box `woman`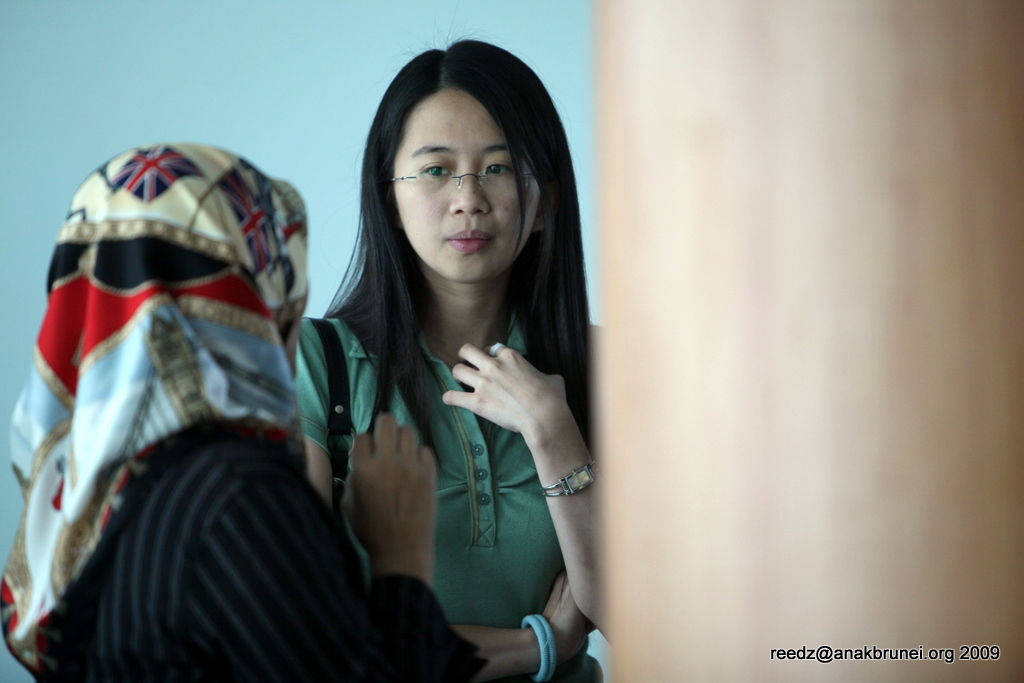
317 60 599 682
